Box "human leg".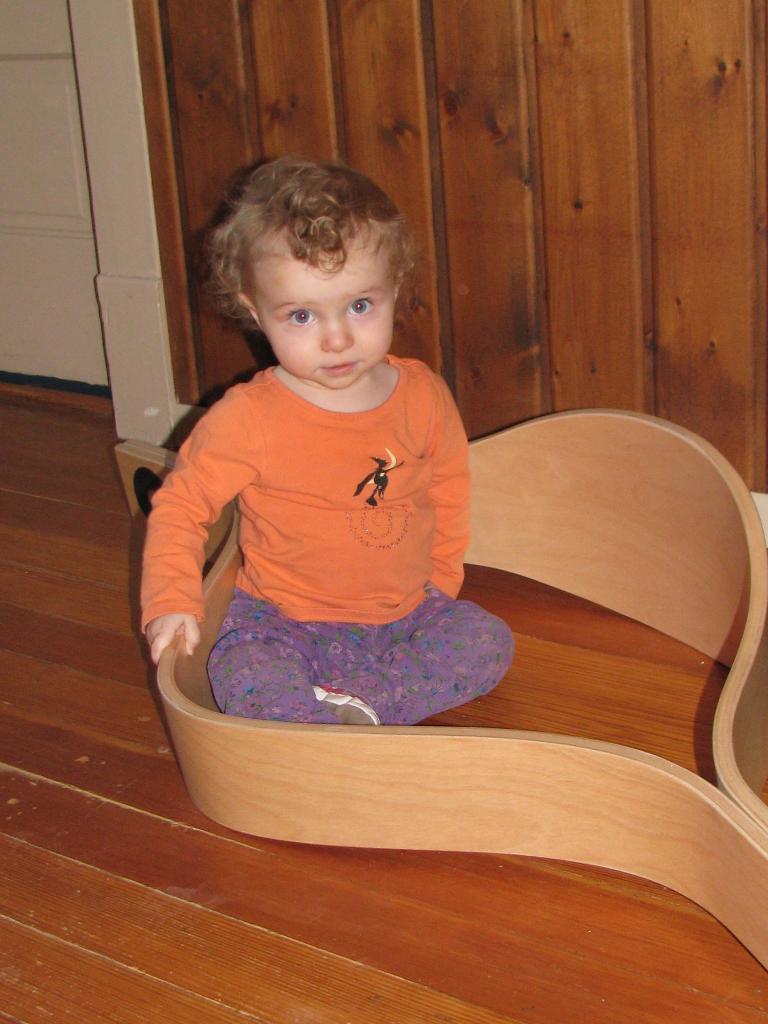
box=[209, 593, 333, 726].
